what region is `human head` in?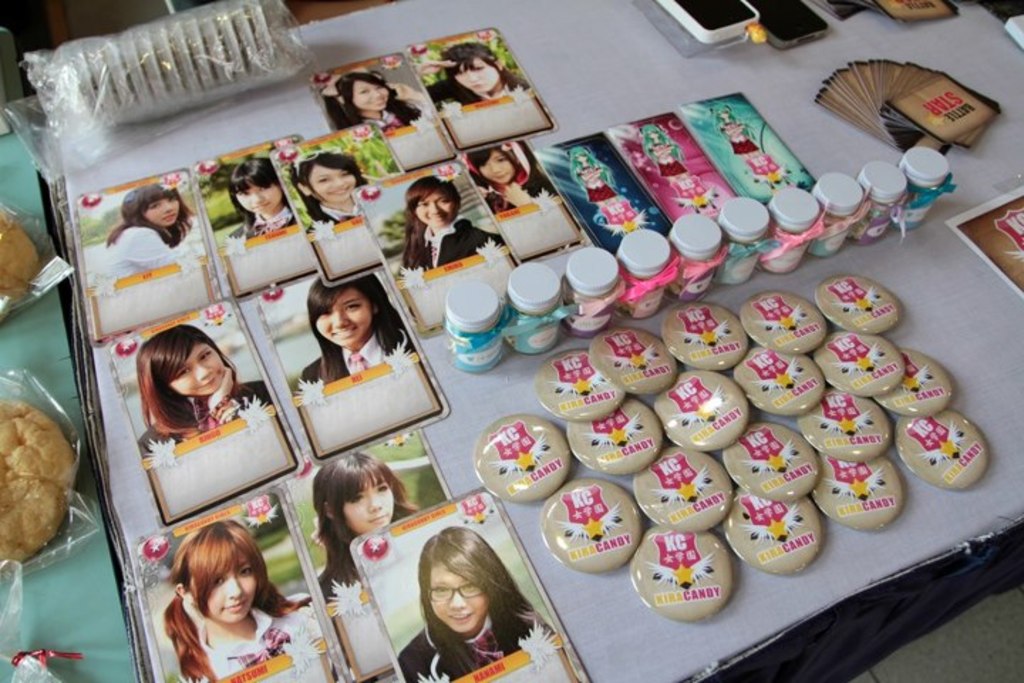
(left=646, top=124, right=667, bottom=145).
